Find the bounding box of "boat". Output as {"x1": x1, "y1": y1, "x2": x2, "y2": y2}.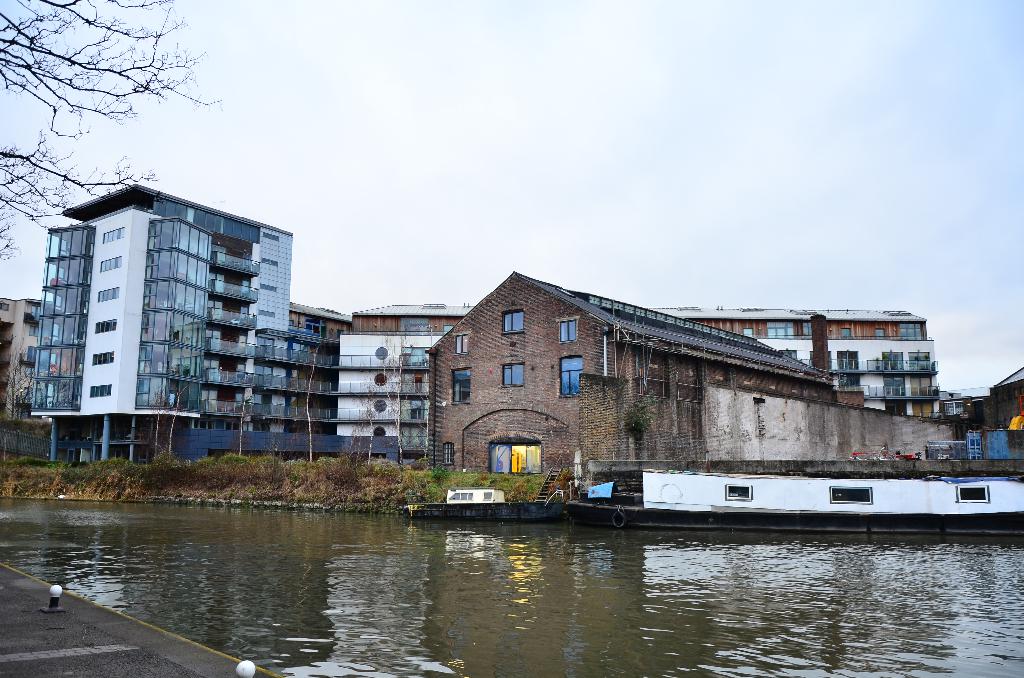
{"x1": 557, "y1": 459, "x2": 913, "y2": 537}.
